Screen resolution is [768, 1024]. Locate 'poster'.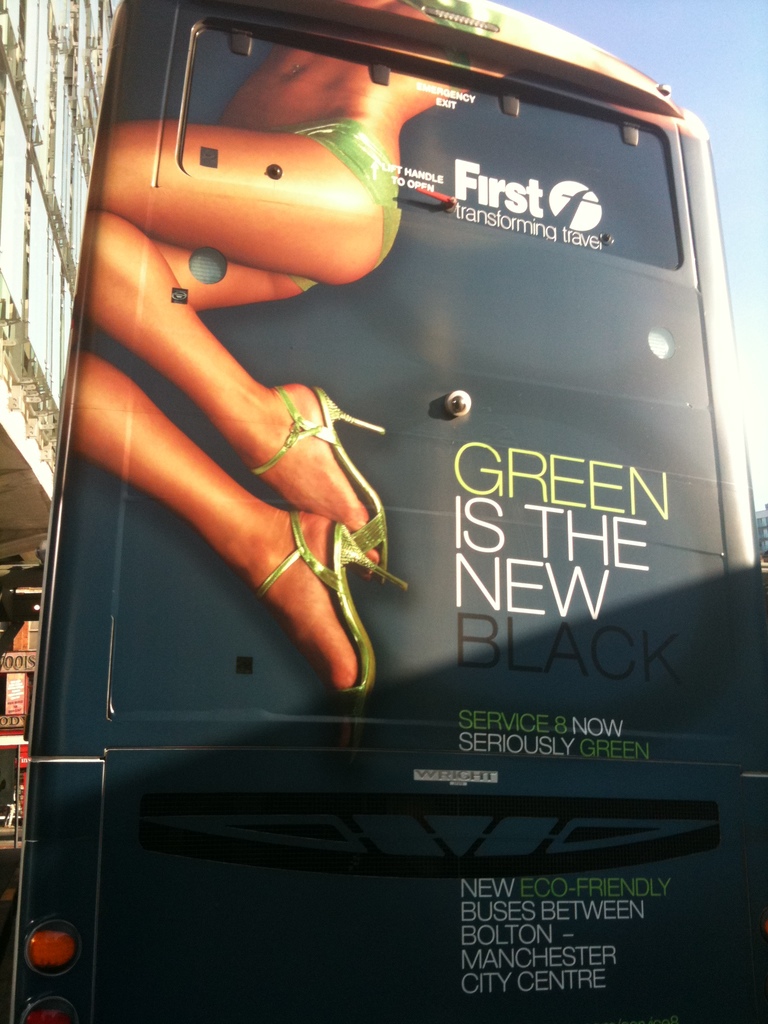
[8, 1, 767, 1022].
